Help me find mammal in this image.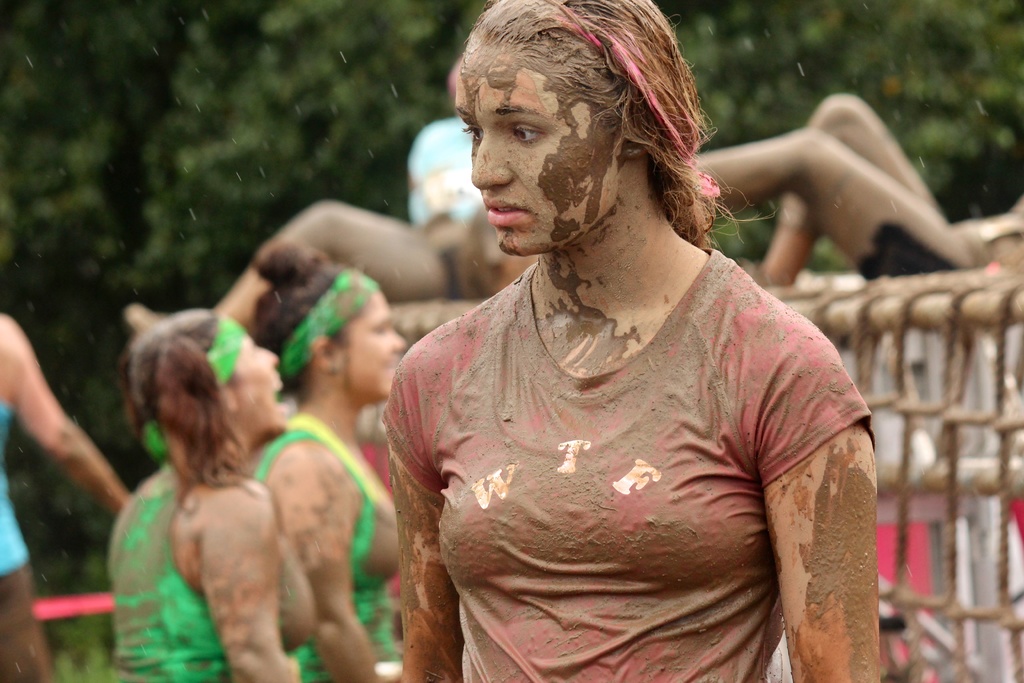
Found it: crop(378, 0, 885, 682).
